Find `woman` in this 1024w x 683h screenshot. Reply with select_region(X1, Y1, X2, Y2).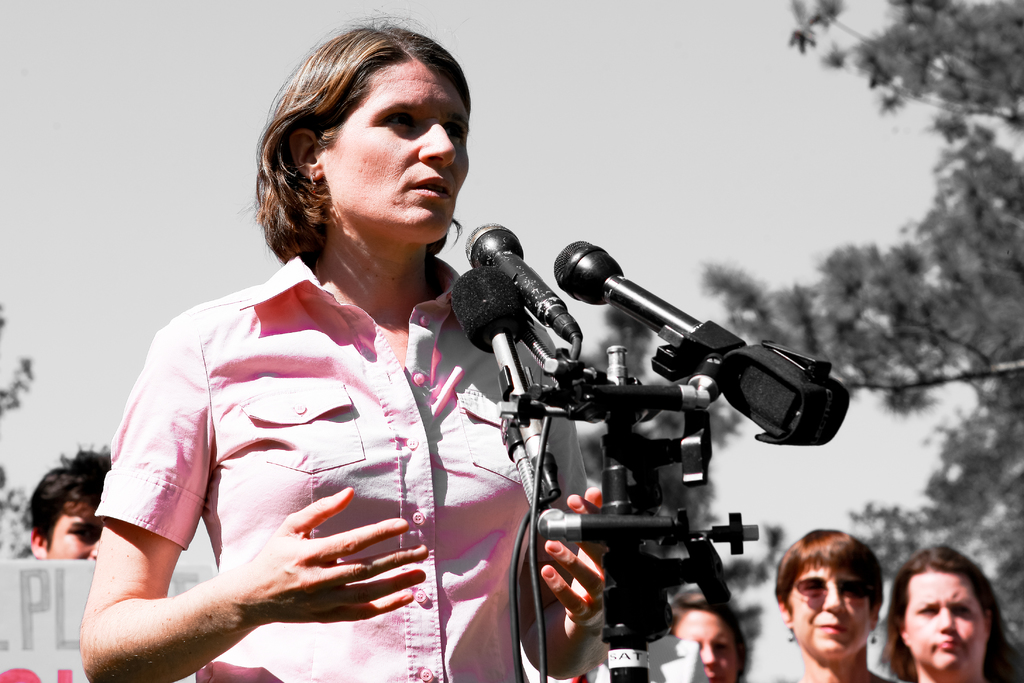
select_region(771, 526, 893, 682).
